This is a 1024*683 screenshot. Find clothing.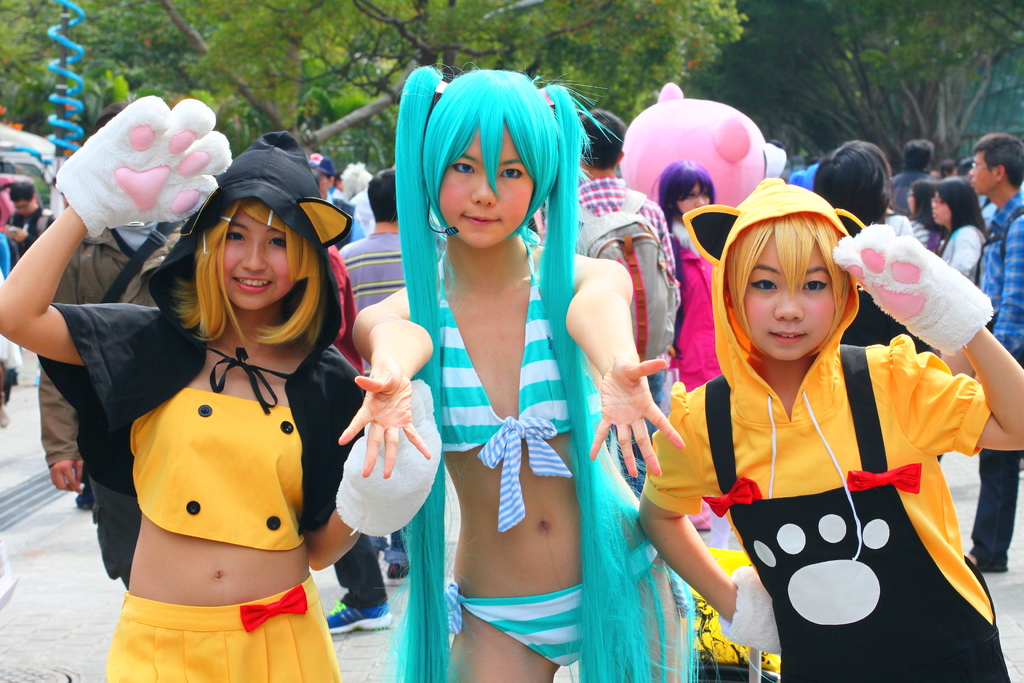
Bounding box: x1=337, y1=220, x2=417, y2=575.
